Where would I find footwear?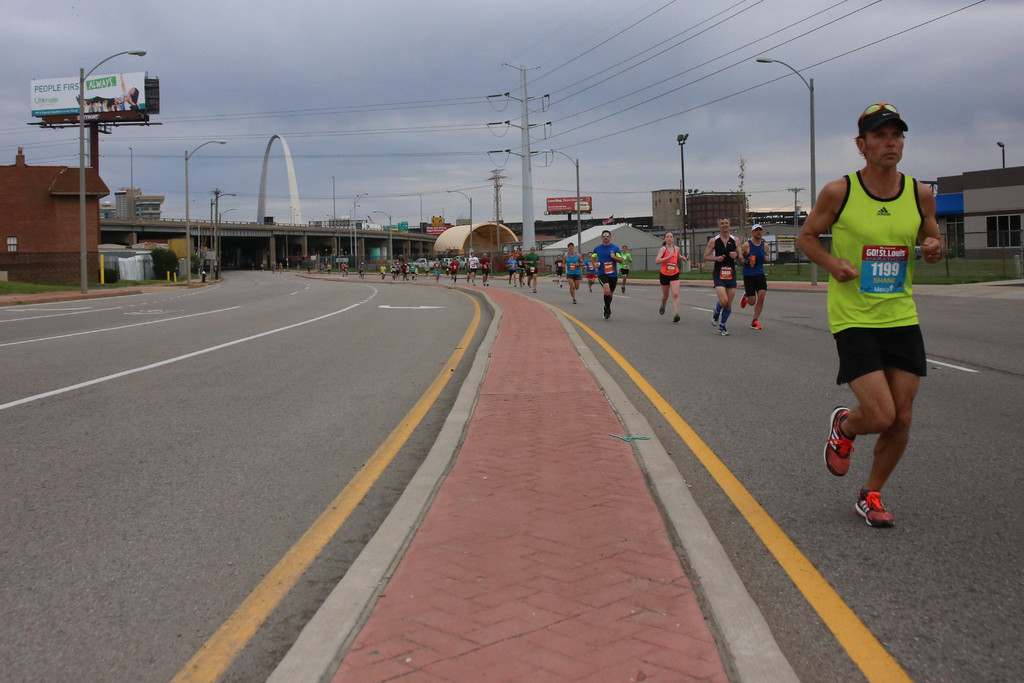
At <bbox>852, 480, 900, 529</bbox>.
